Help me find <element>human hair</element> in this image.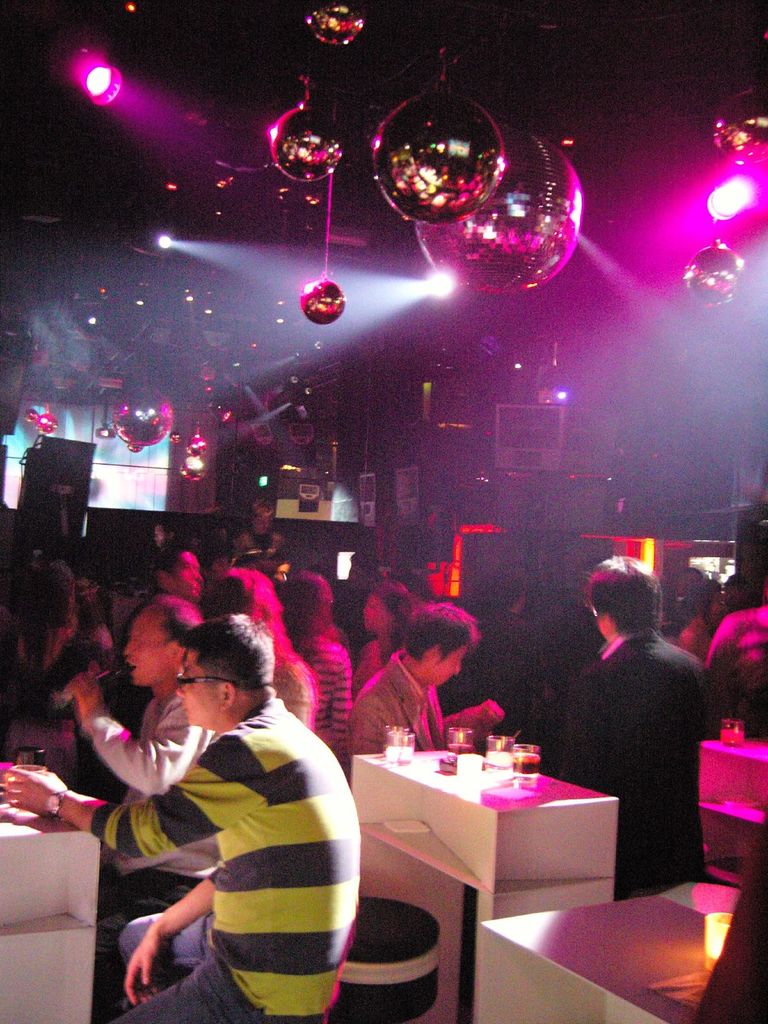
Found it: 214 570 292 657.
